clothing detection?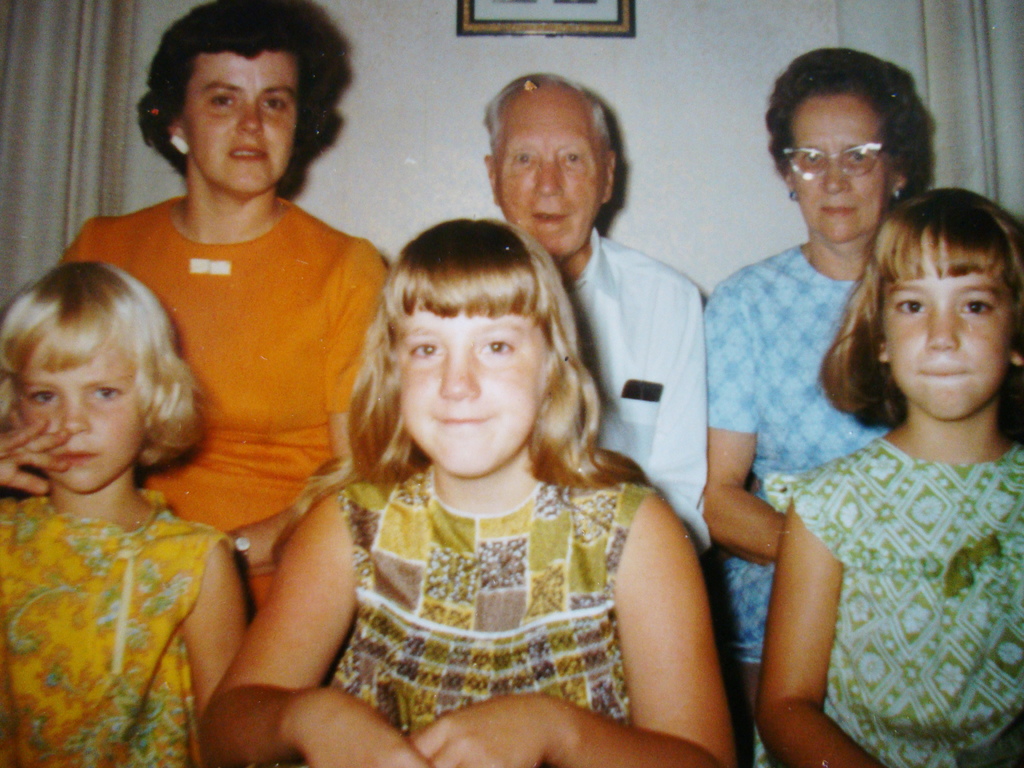
[48, 191, 390, 617]
